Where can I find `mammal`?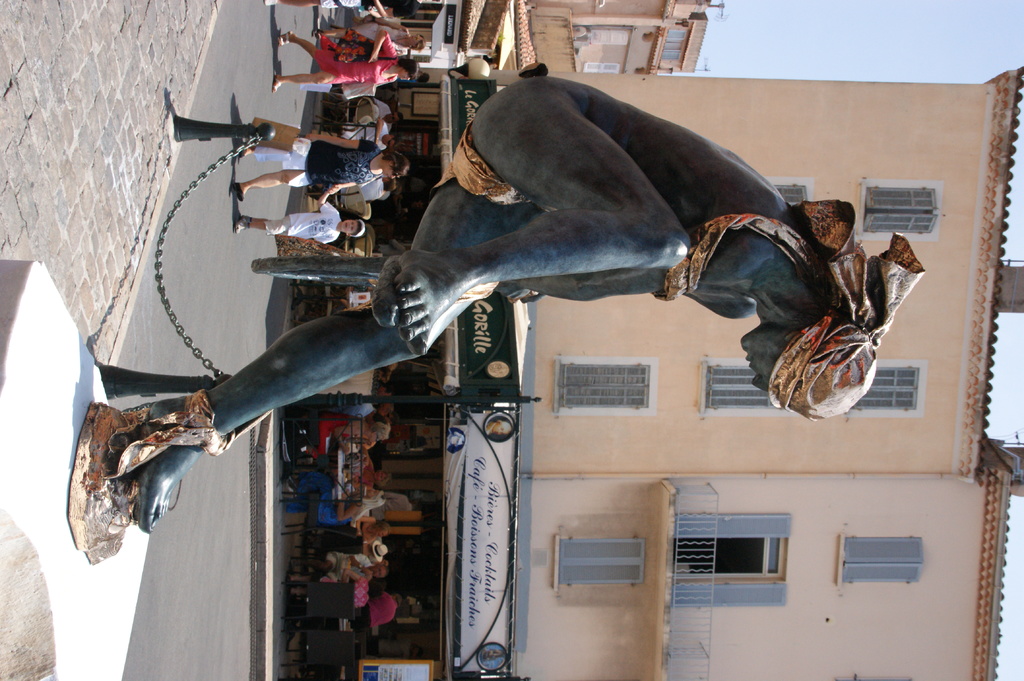
You can find it at crop(136, 75, 925, 534).
